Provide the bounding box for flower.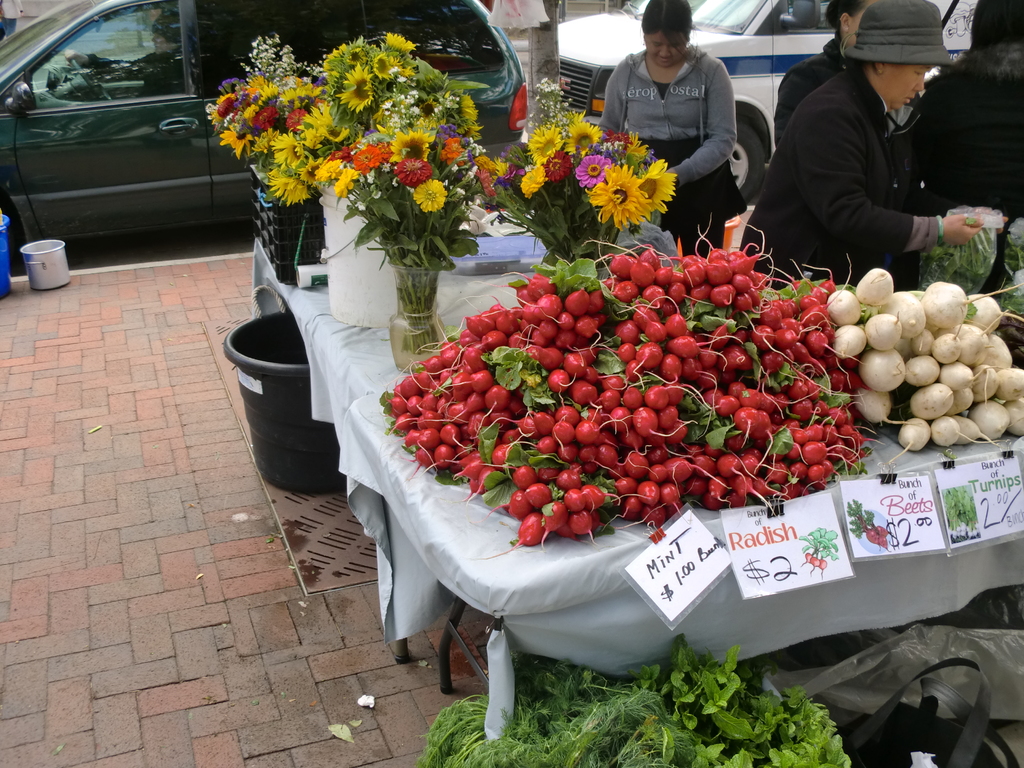
pyautogui.locateOnScreen(491, 161, 518, 185).
